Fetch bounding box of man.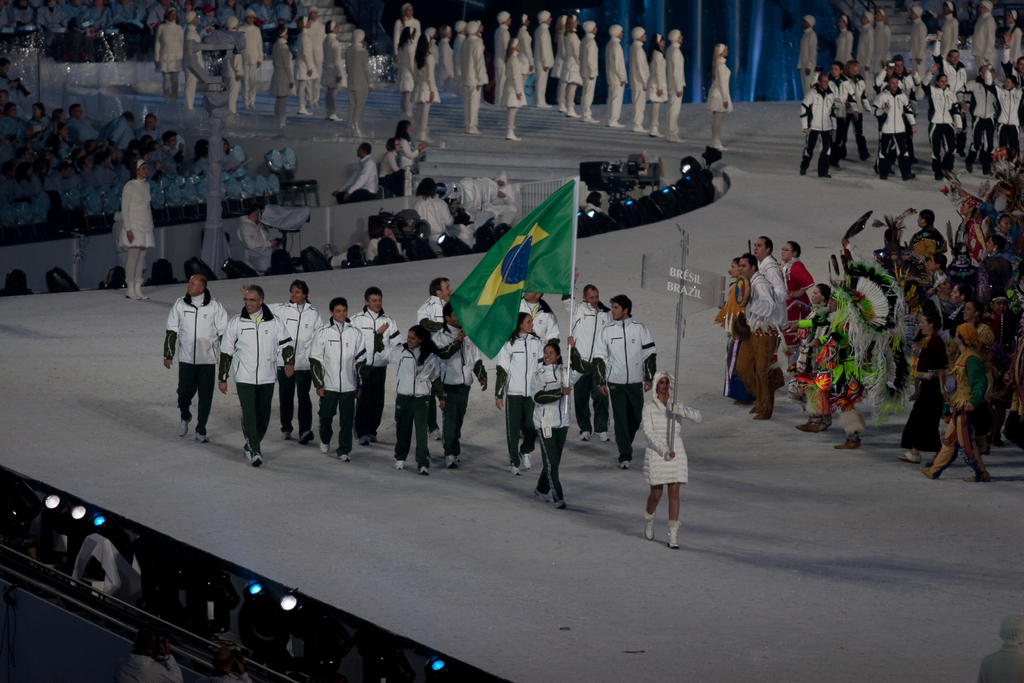
Bbox: box=[972, 0, 995, 70].
